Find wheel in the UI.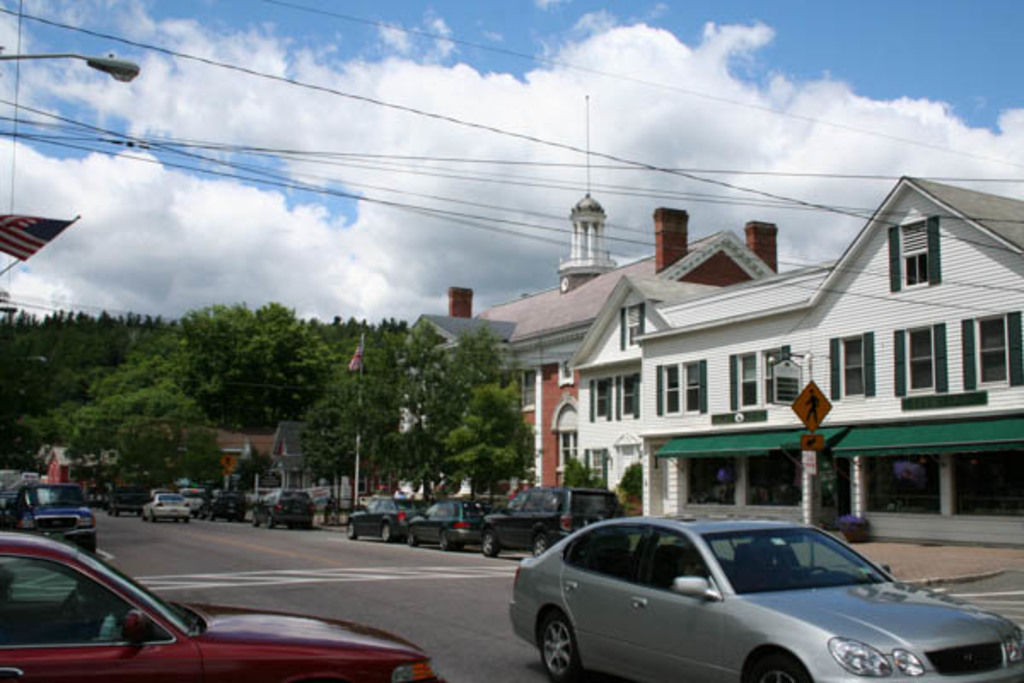
UI element at bbox(403, 531, 415, 546).
